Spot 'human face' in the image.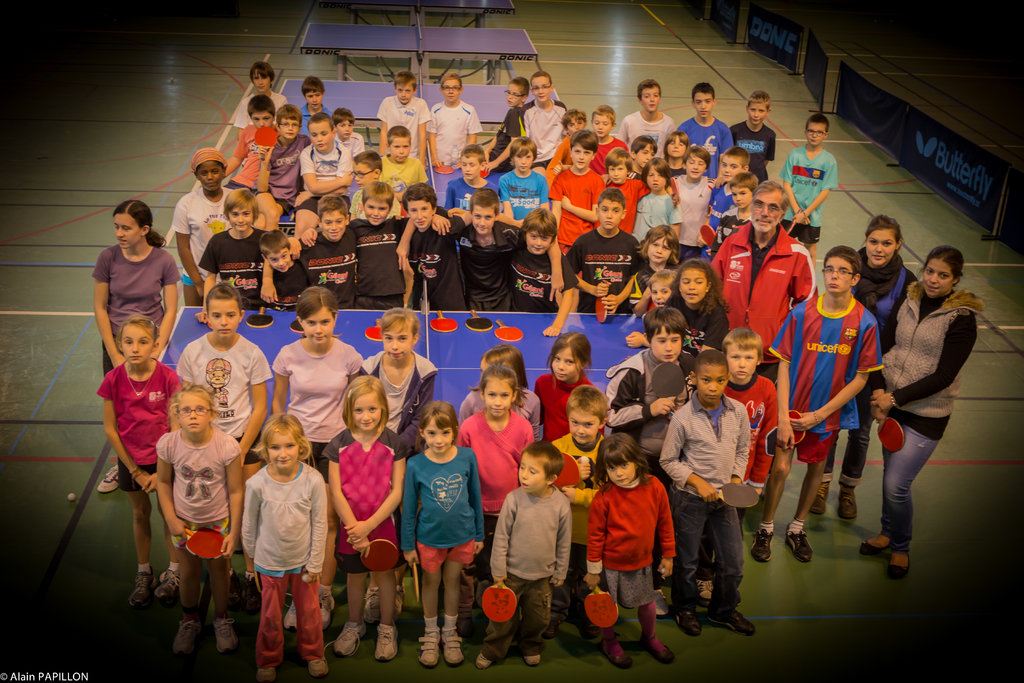
'human face' found at {"x1": 549, "y1": 347, "x2": 586, "y2": 386}.
